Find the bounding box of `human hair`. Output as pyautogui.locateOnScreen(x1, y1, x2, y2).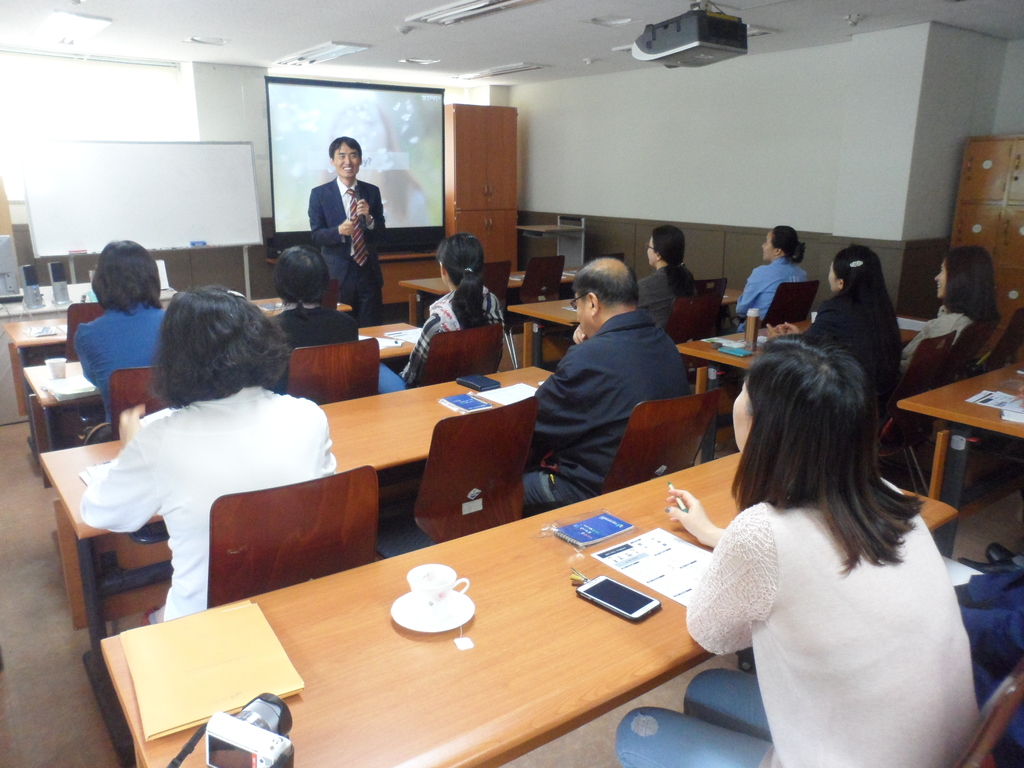
pyautogui.locateOnScreen(145, 282, 293, 410).
